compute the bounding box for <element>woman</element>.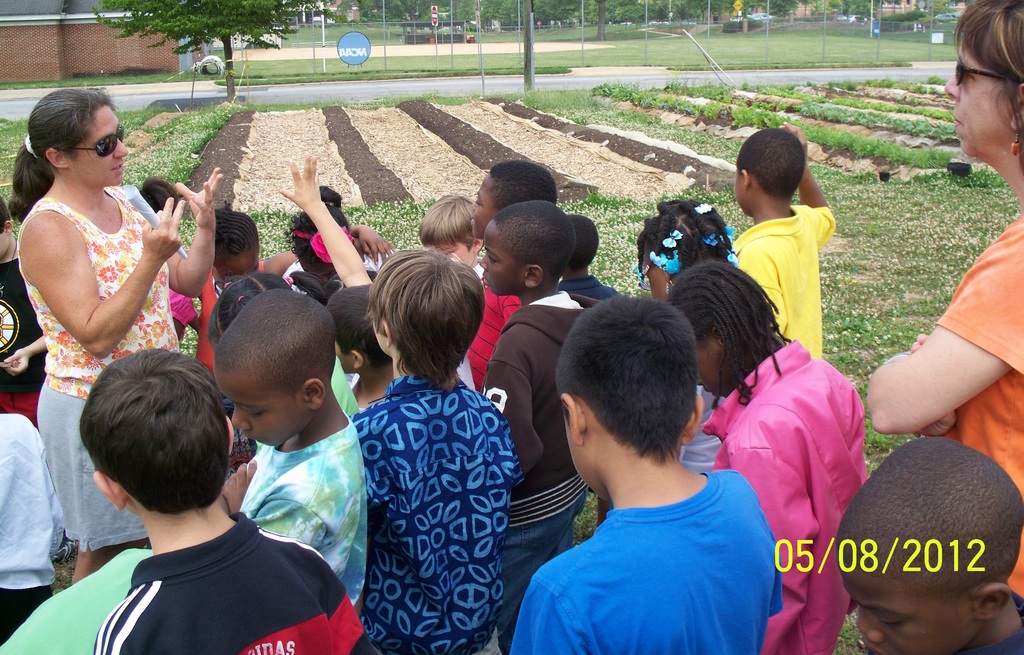
bbox(1, 94, 208, 526).
